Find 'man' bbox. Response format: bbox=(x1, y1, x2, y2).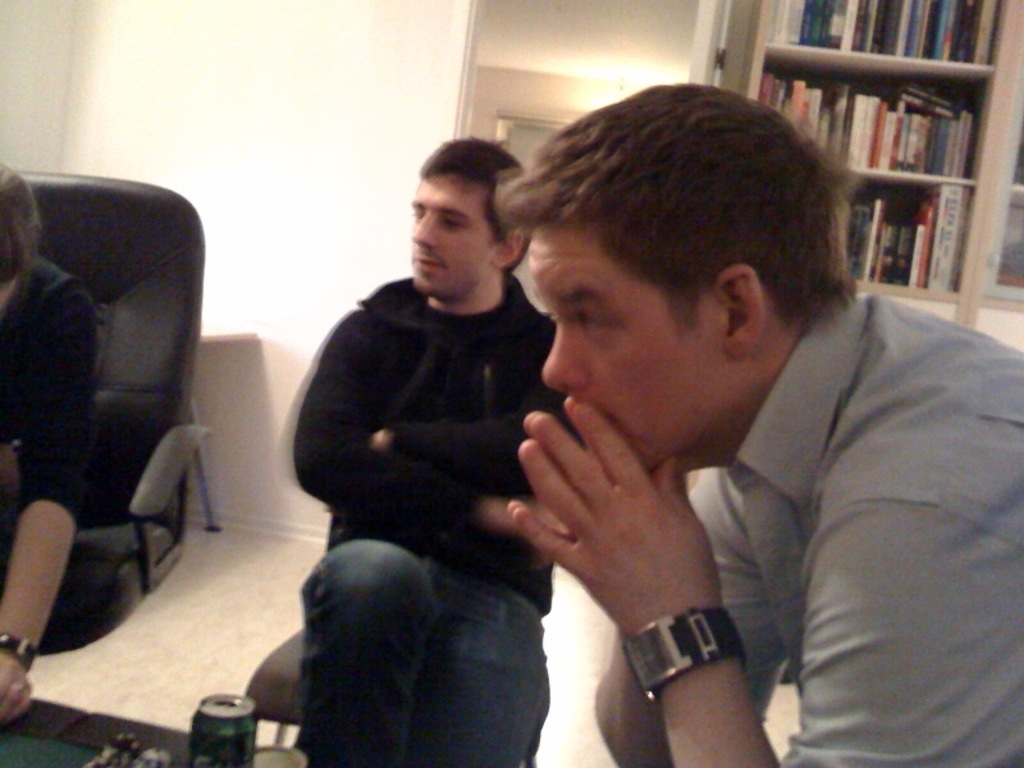
bbox=(481, 76, 1023, 767).
